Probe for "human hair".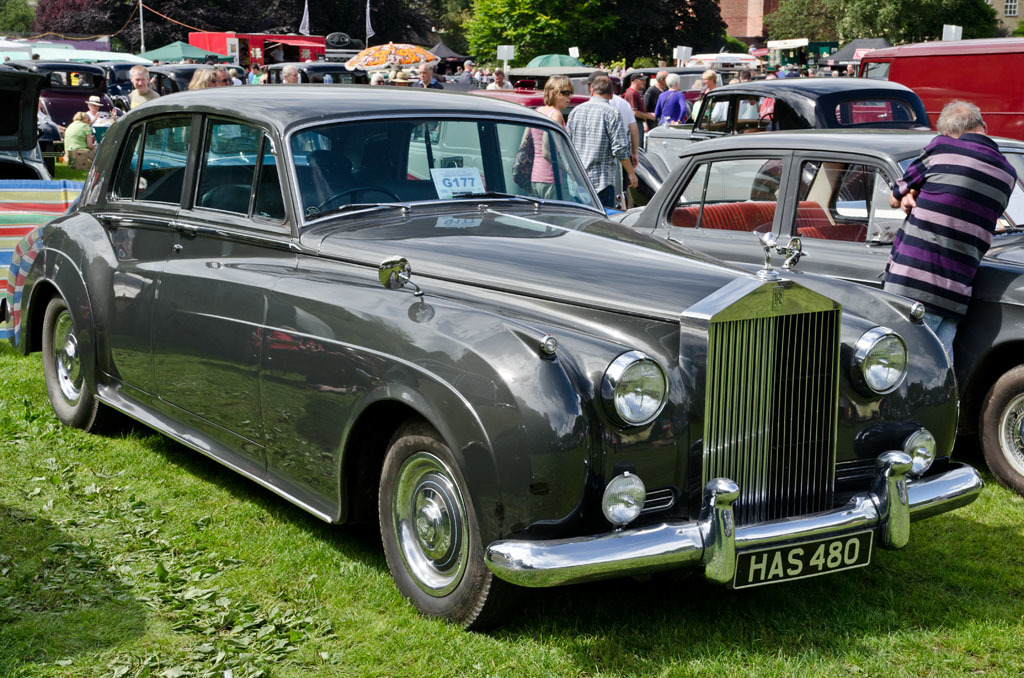
Probe result: <box>492,70,505,78</box>.
